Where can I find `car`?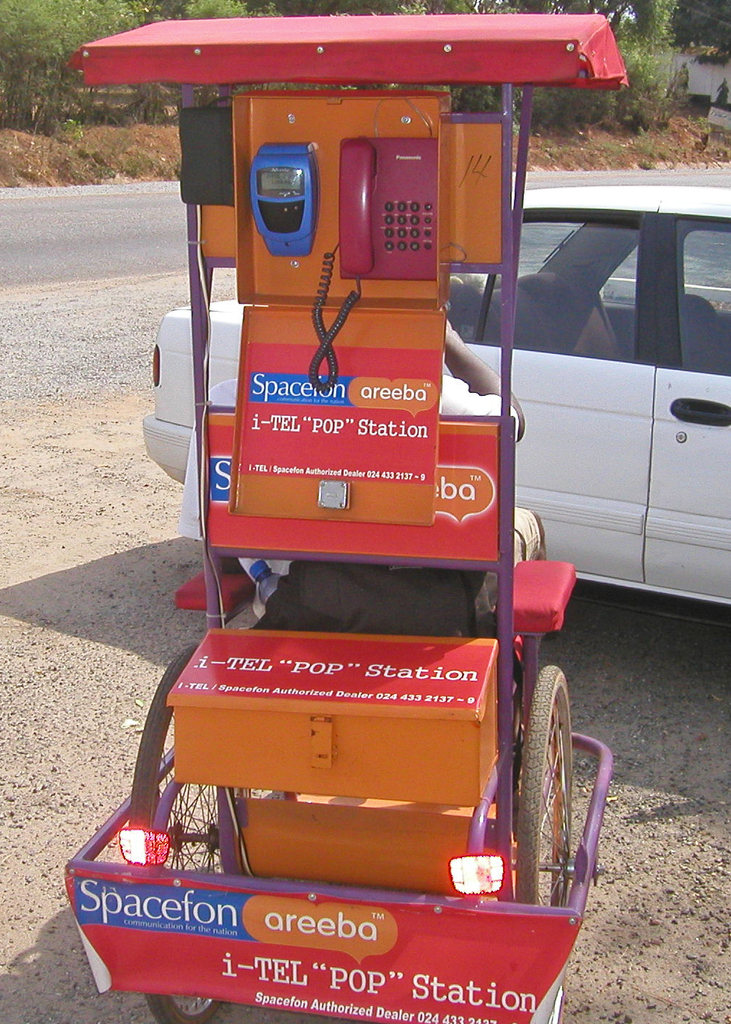
You can find it at l=141, t=186, r=730, b=631.
